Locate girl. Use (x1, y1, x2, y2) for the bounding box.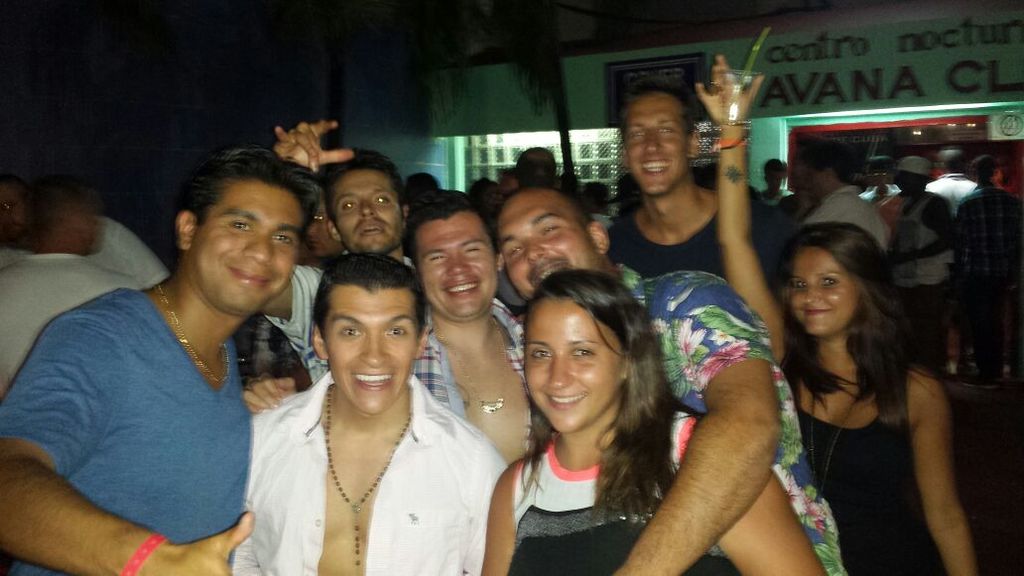
(695, 49, 972, 573).
